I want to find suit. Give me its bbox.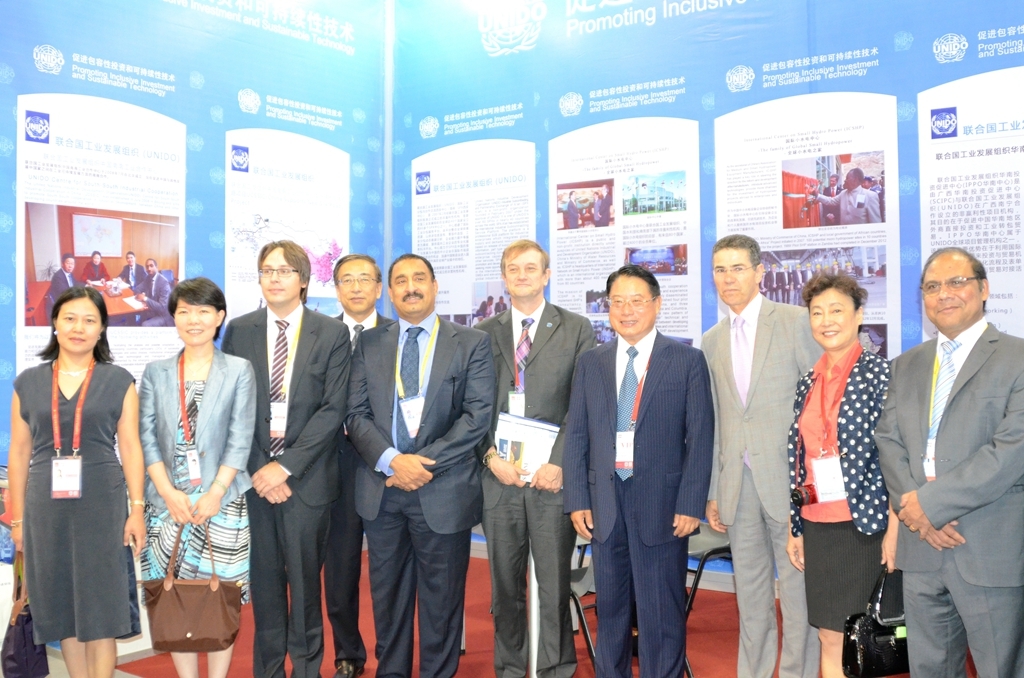
select_region(594, 193, 612, 227).
